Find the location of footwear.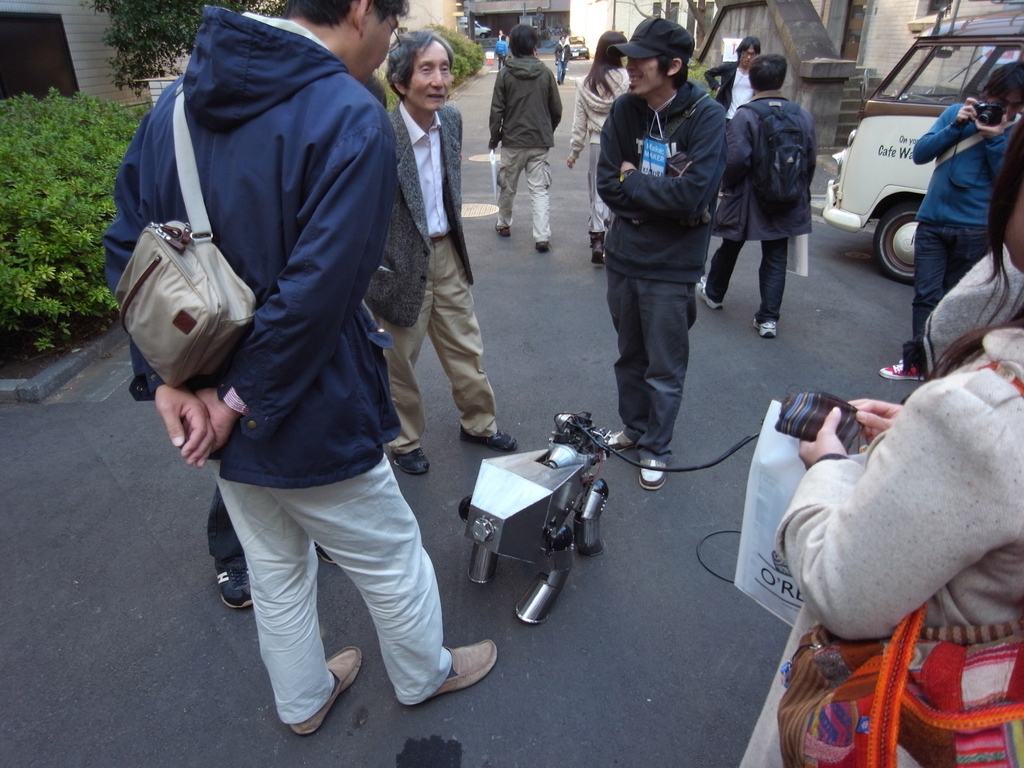
Location: crop(637, 460, 671, 492).
